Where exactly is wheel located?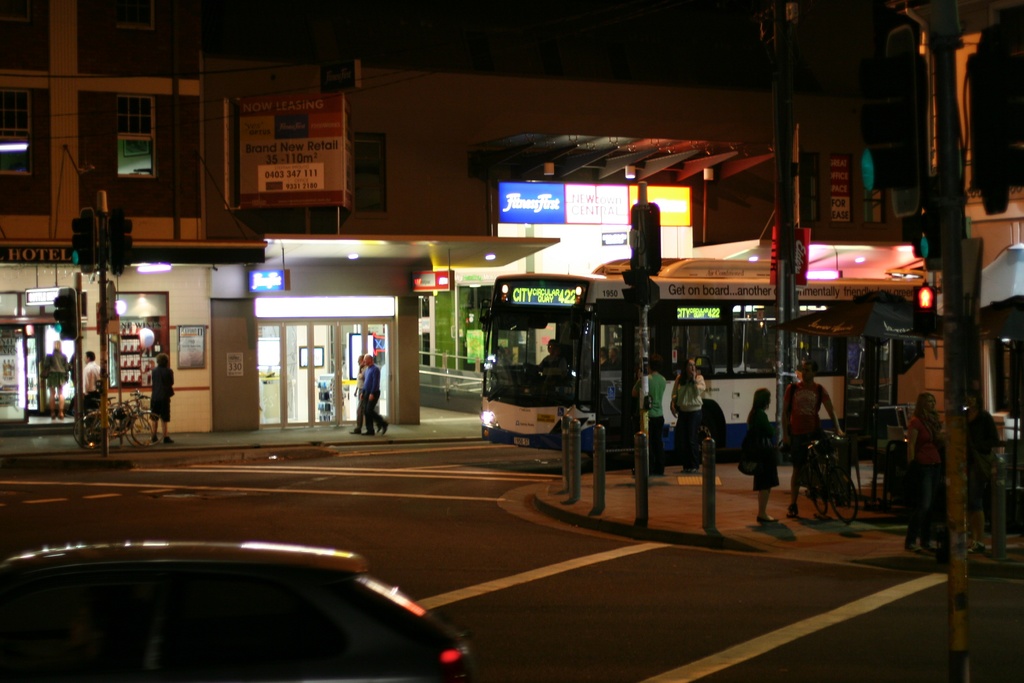
Its bounding box is (left=132, top=409, right=164, bottom=444).
